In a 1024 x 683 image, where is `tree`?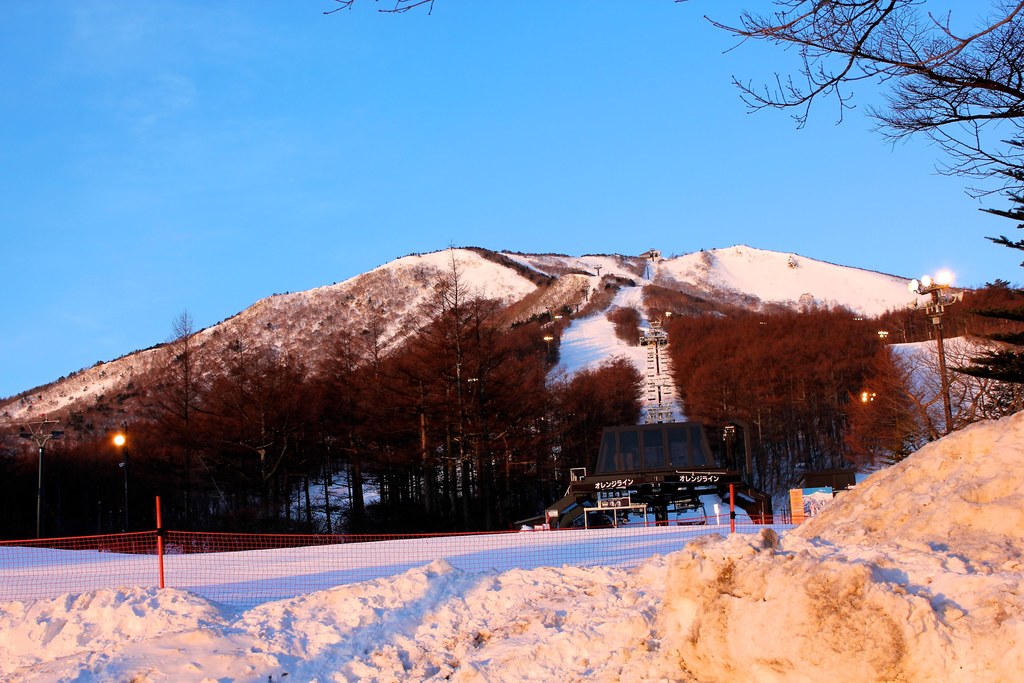
(686, 9, 1001, 243).
